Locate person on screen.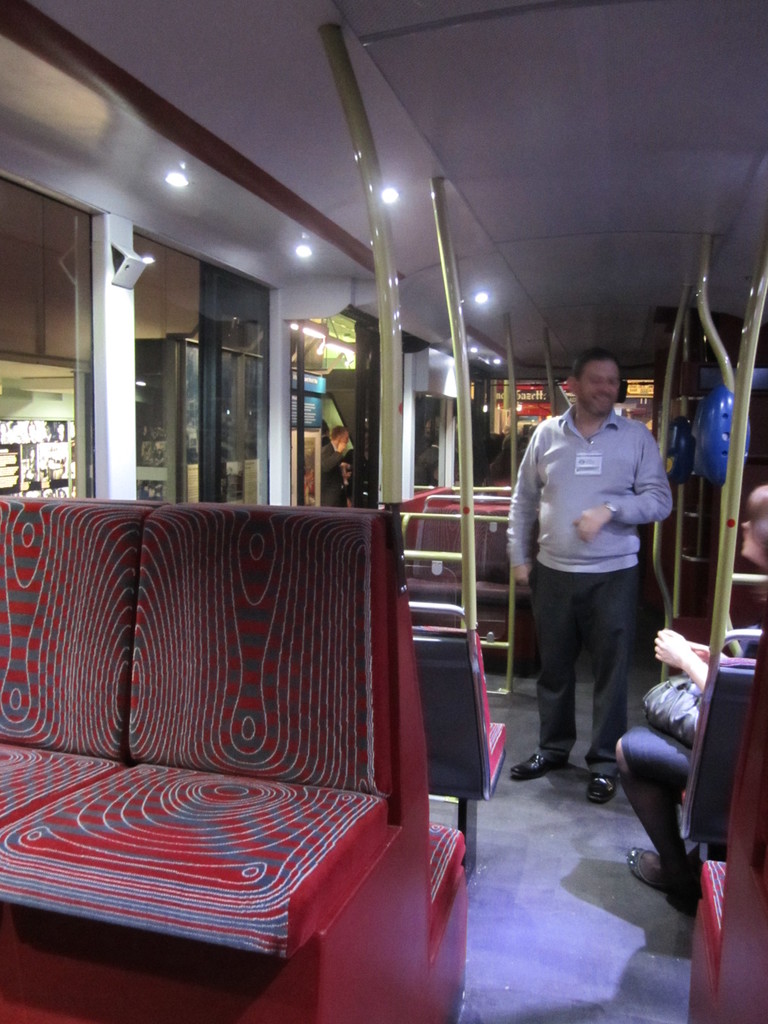
On screen at (59,487,69,499).
